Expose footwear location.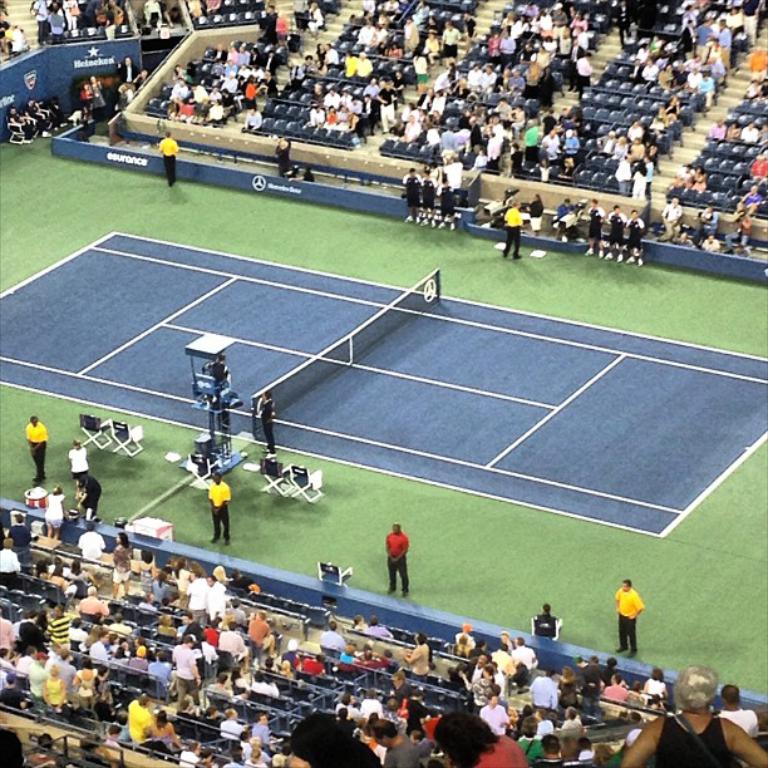
Exposed at bbox(599, 252, 604, 257).
